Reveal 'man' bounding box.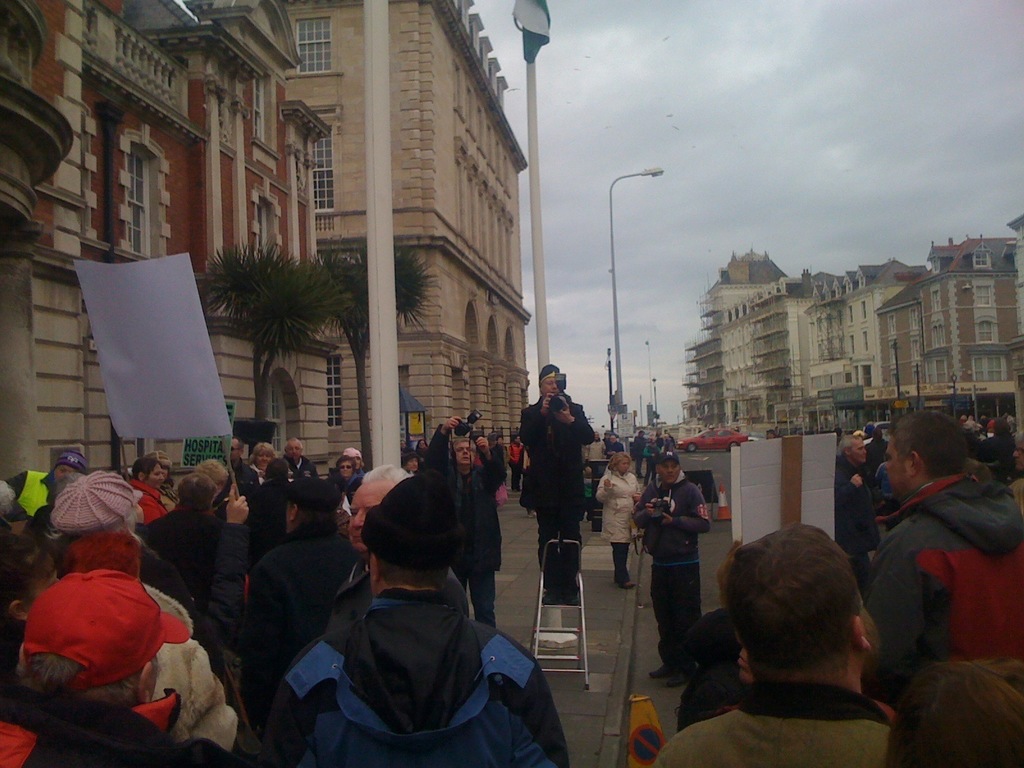
Revealed: l=627, t=451, r=710, b=706.
